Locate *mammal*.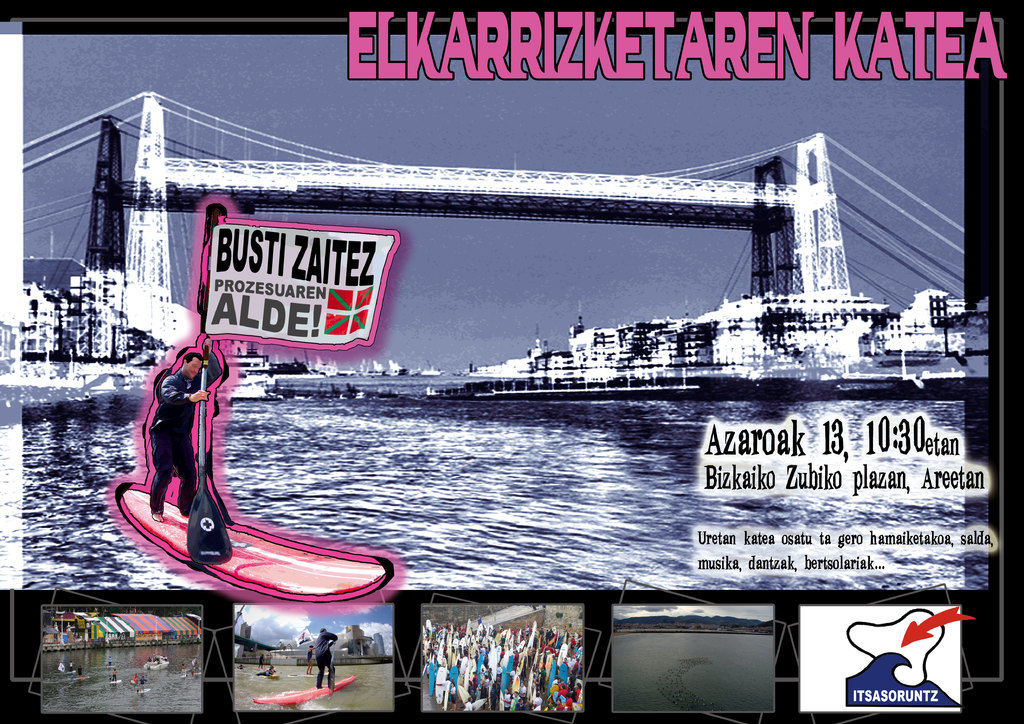
Bounding box: (x1=113, y1=670, x2=118, y2=686).
